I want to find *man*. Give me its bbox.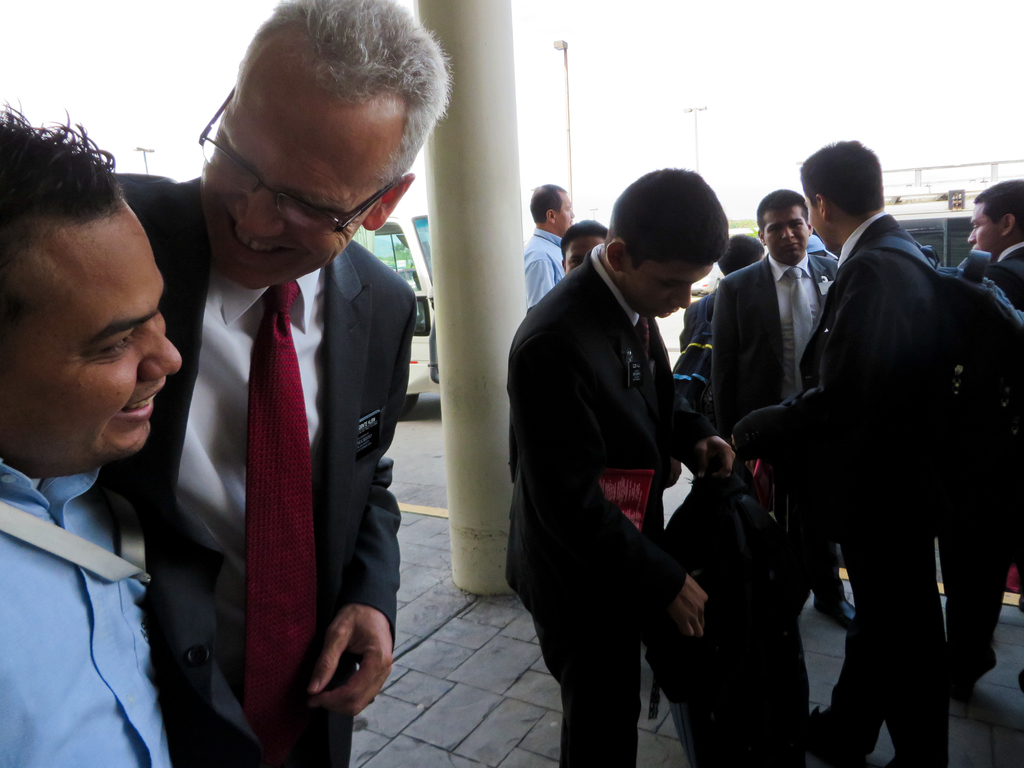
<region>83, 32, 452, 762</region>.
